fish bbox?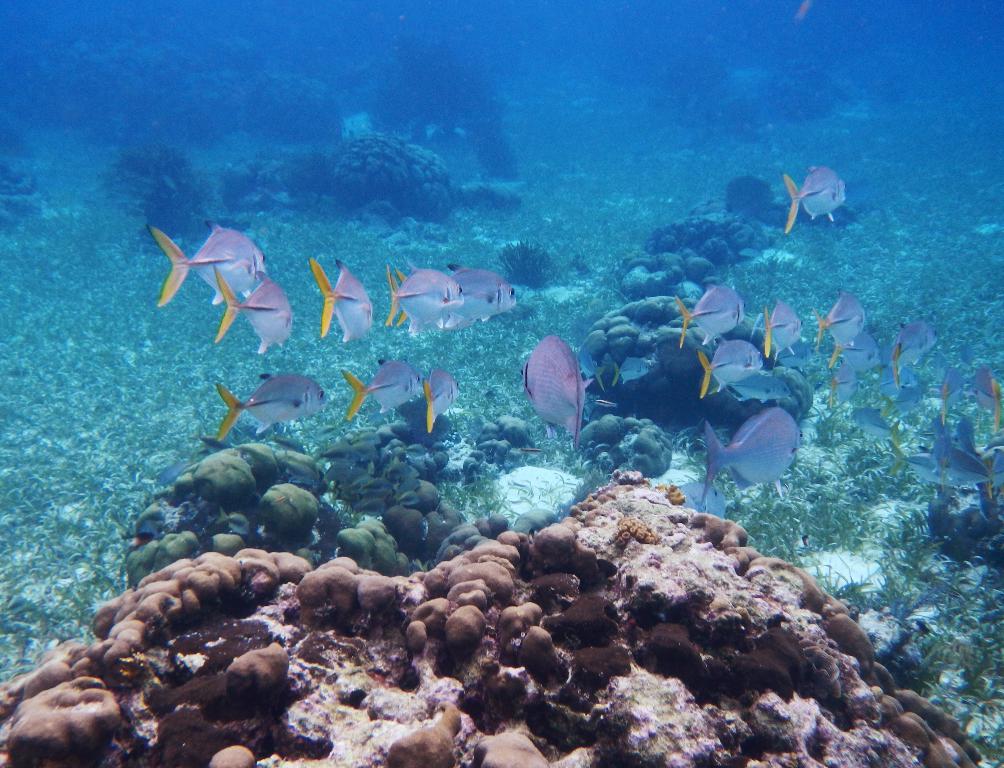
locate(809, 289, 862, 363)
